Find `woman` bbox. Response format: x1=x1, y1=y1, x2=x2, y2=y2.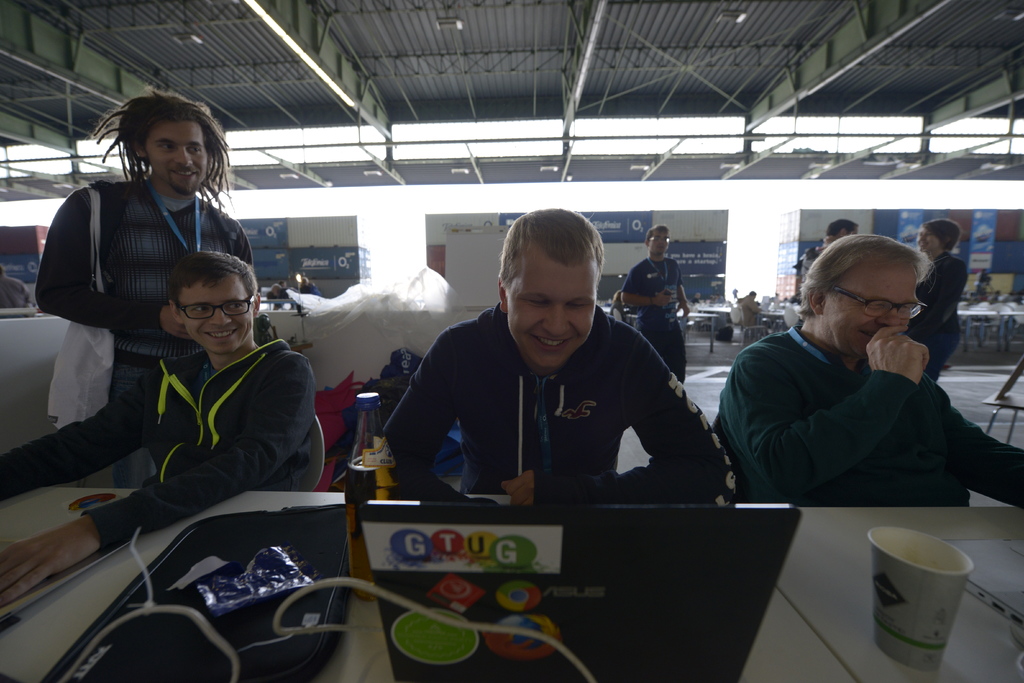
x1=910, y1=211, x2=967, y2=389.
